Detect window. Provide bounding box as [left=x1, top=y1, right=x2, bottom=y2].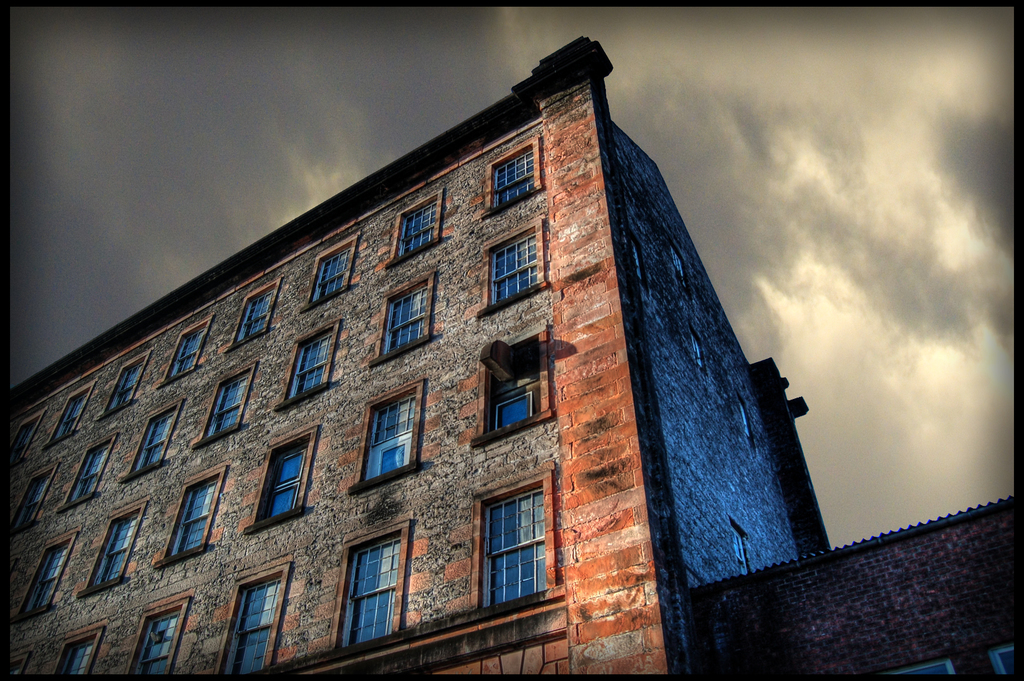
[left=341, top=518, right=401, bottom=650].
